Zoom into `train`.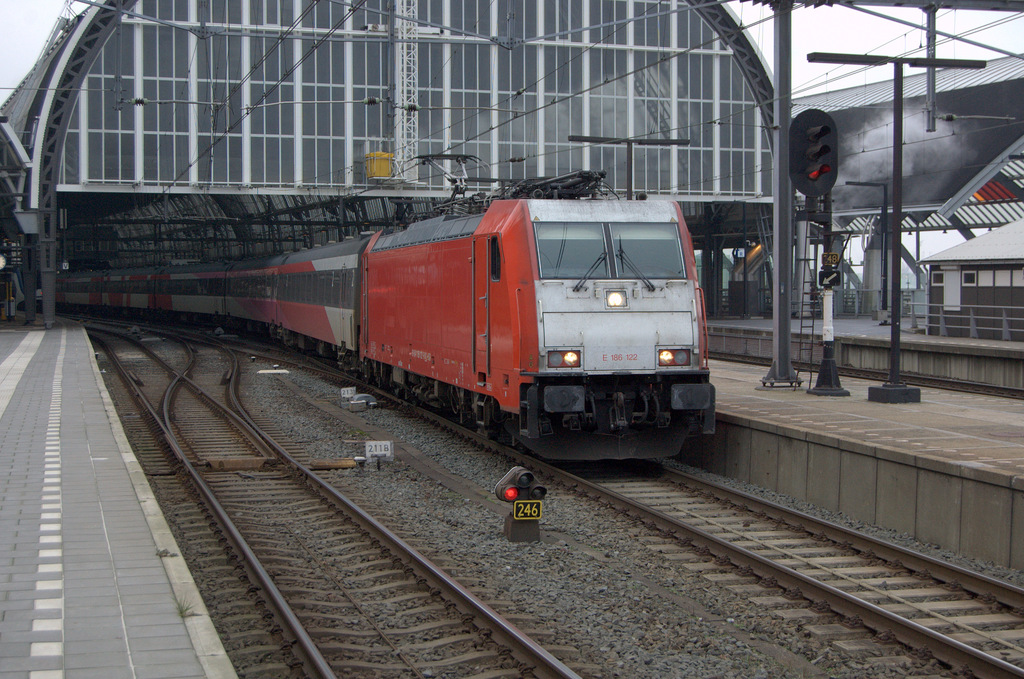
Zoom target: {"x1": 54, "y1": 146, "x2": 717, "y2": 461}.
